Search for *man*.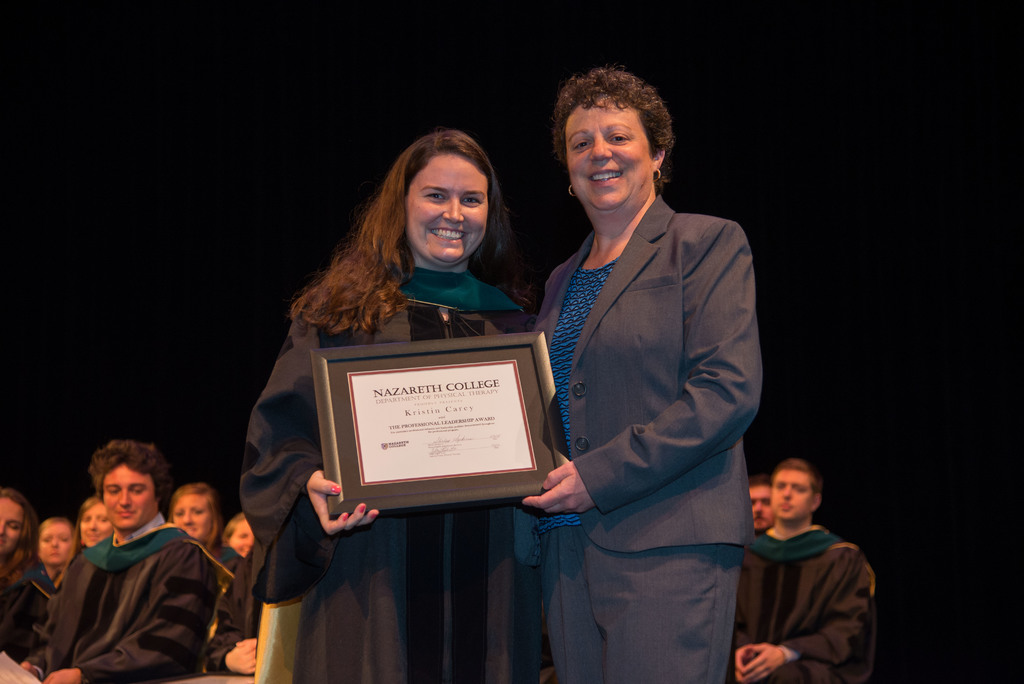
Found at {"left": 522, "top": 63, "right": 765, "bottom": 683}.
